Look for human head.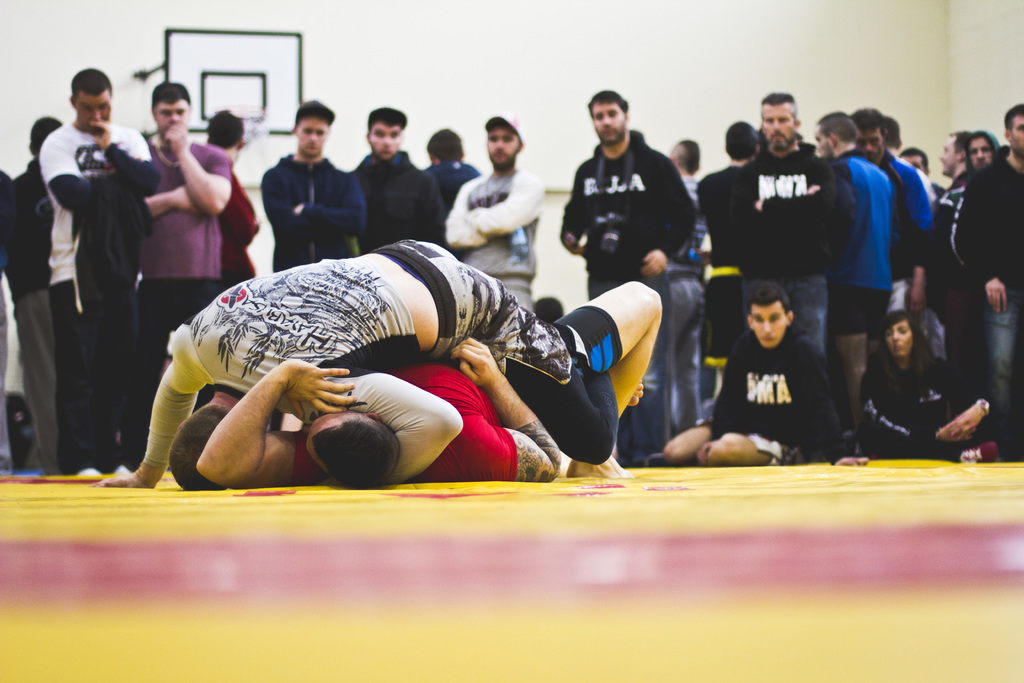
Found: l=665, t=137, r=701, b=173.
